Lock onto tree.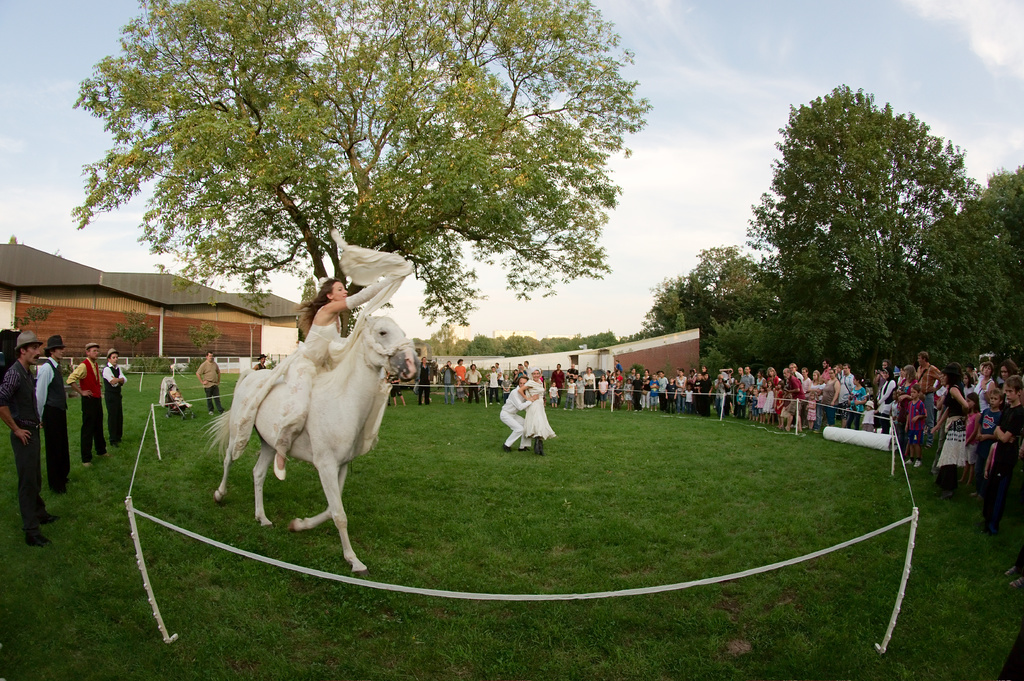
Locked: [x1=963, y1=166, x2=1023, y2=362].
